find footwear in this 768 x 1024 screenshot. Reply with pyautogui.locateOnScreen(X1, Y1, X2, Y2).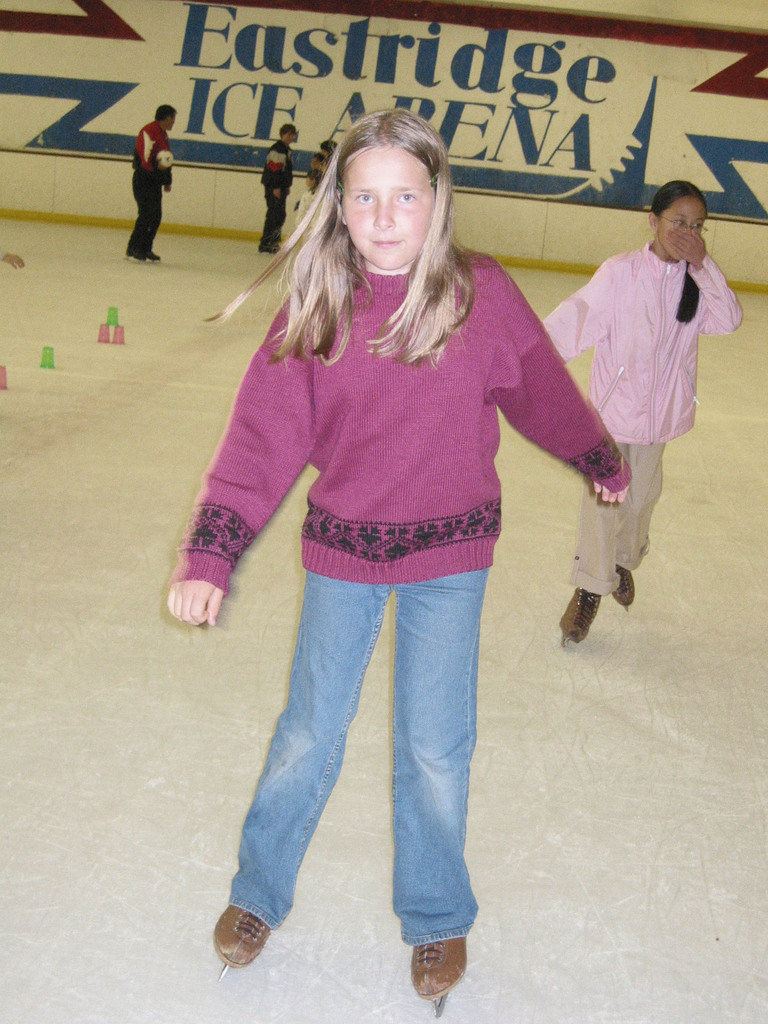
pyautogui.locateOnScreen(149, 252, 159, 261).
